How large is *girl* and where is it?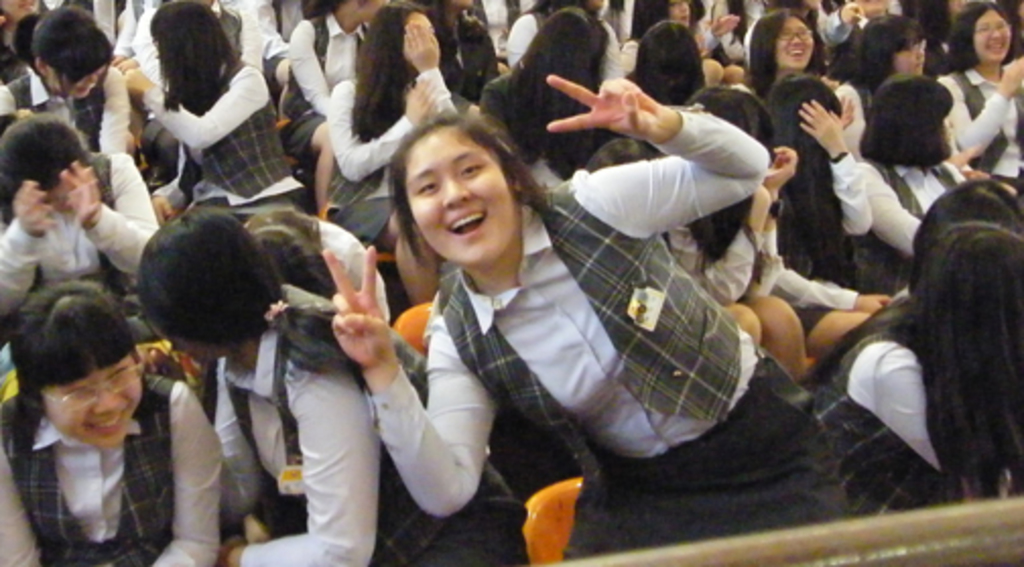
Bounding box: <bbox>0, 120, 169, 348</bbox>.
